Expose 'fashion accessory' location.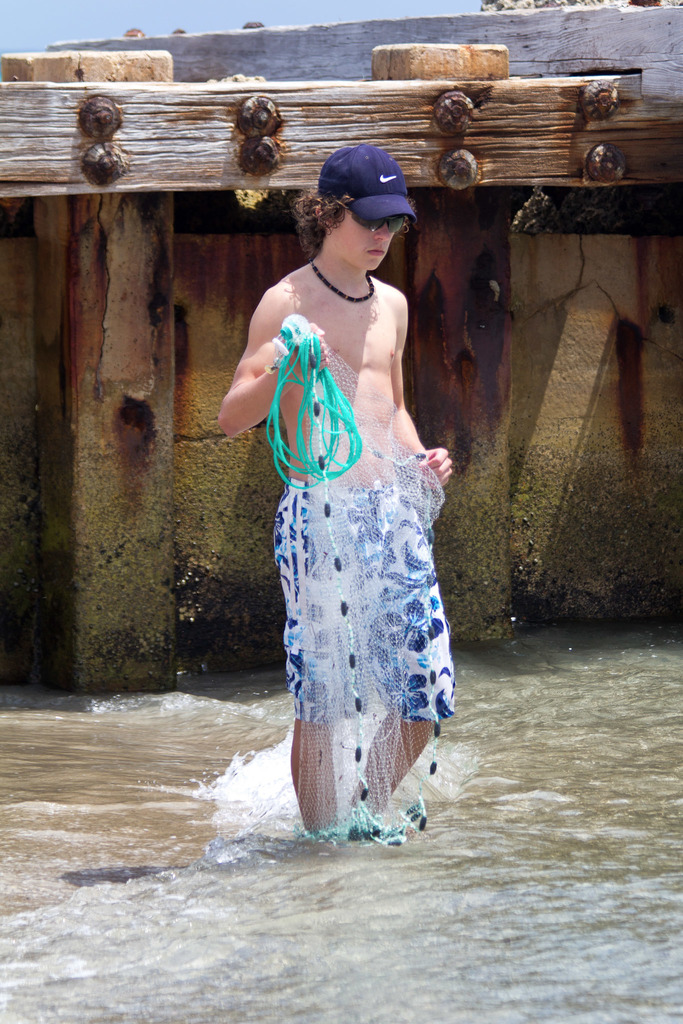
Exposed at pyautogui.locateOnScreen(308, 257, 374, 301).
